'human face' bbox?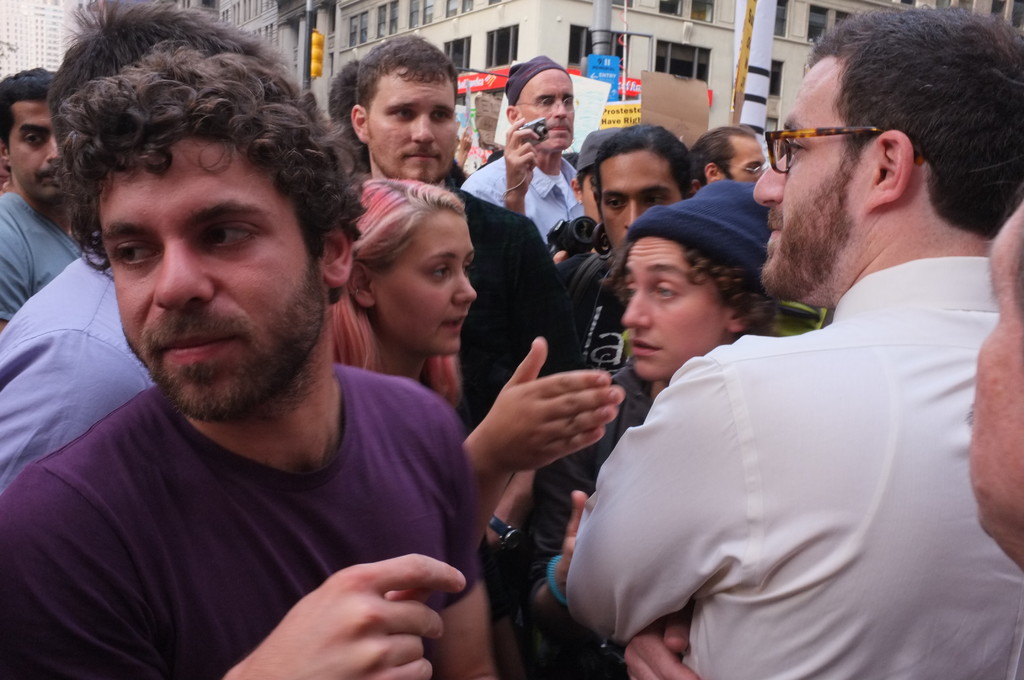
bbox=(370, 69, 460, 182)
